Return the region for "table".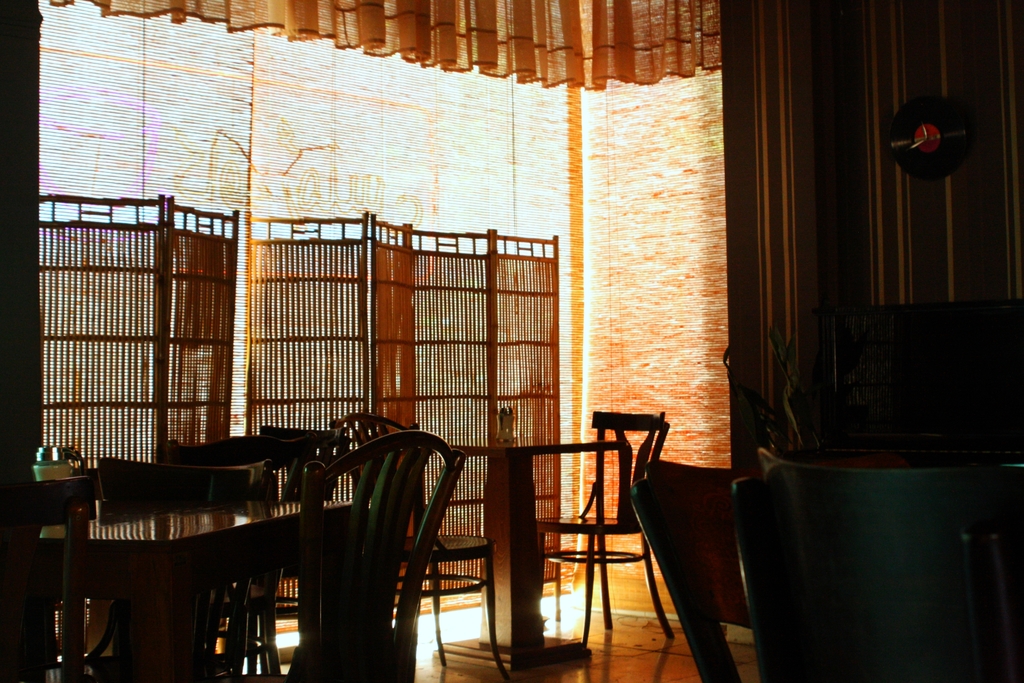
select_region(28, 466, 384, 673).
